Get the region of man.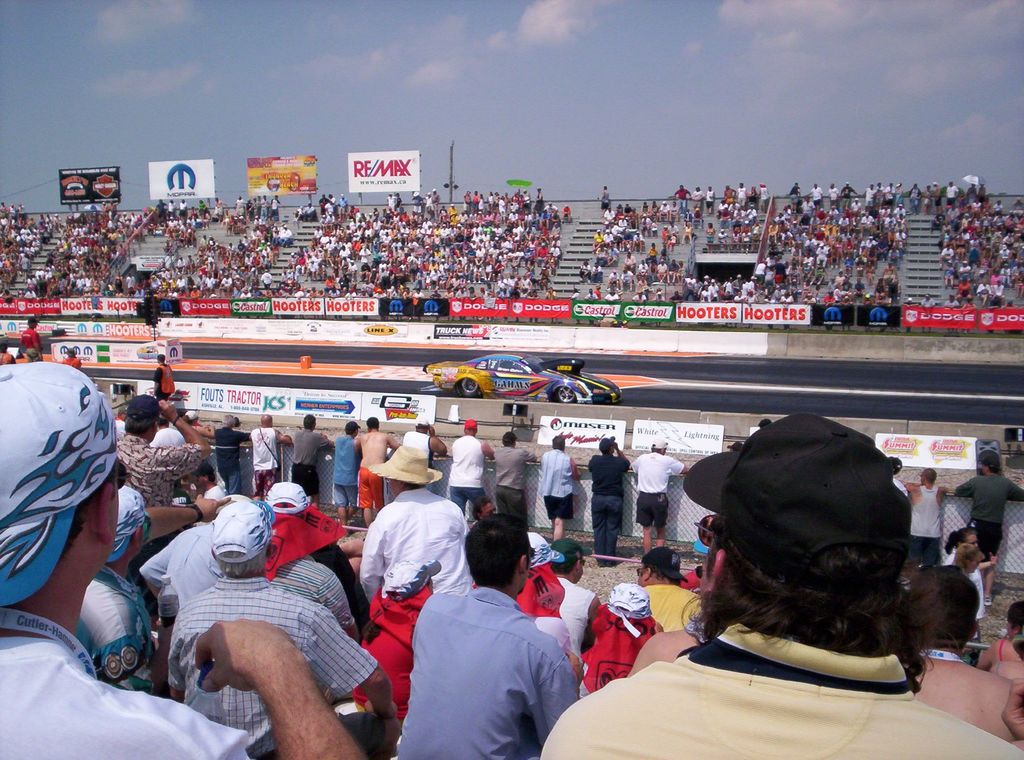
x1=336 y1=421 x2=358 y2=524.
